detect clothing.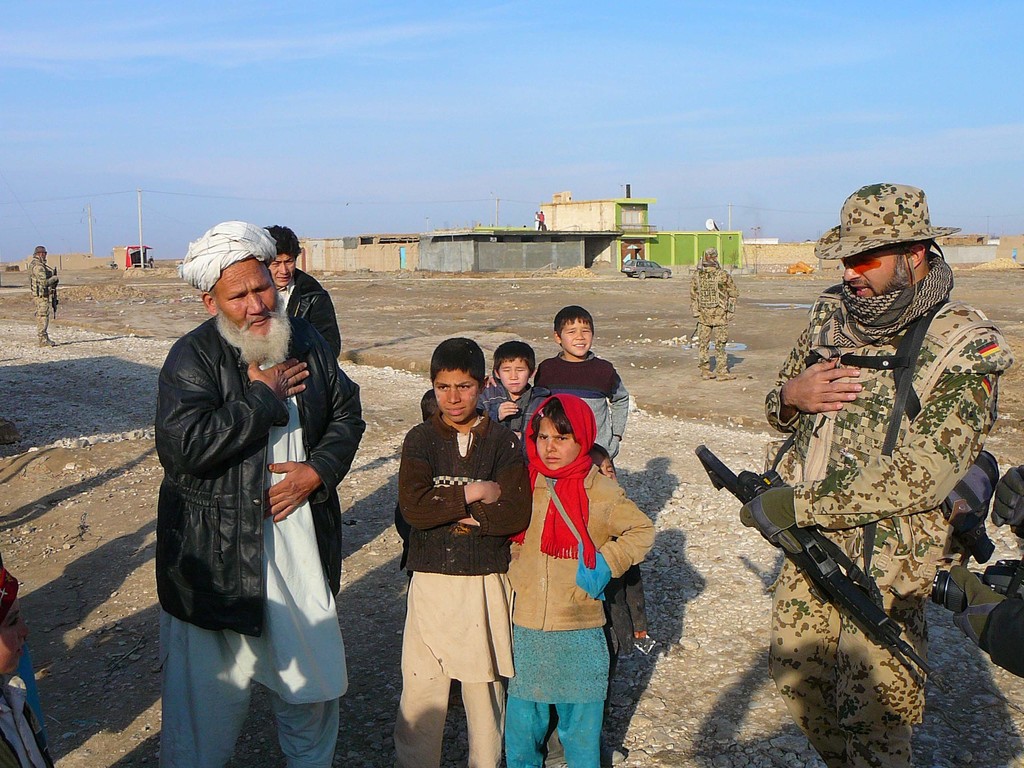
Detected at select_region(0, 659, 56, 767).
